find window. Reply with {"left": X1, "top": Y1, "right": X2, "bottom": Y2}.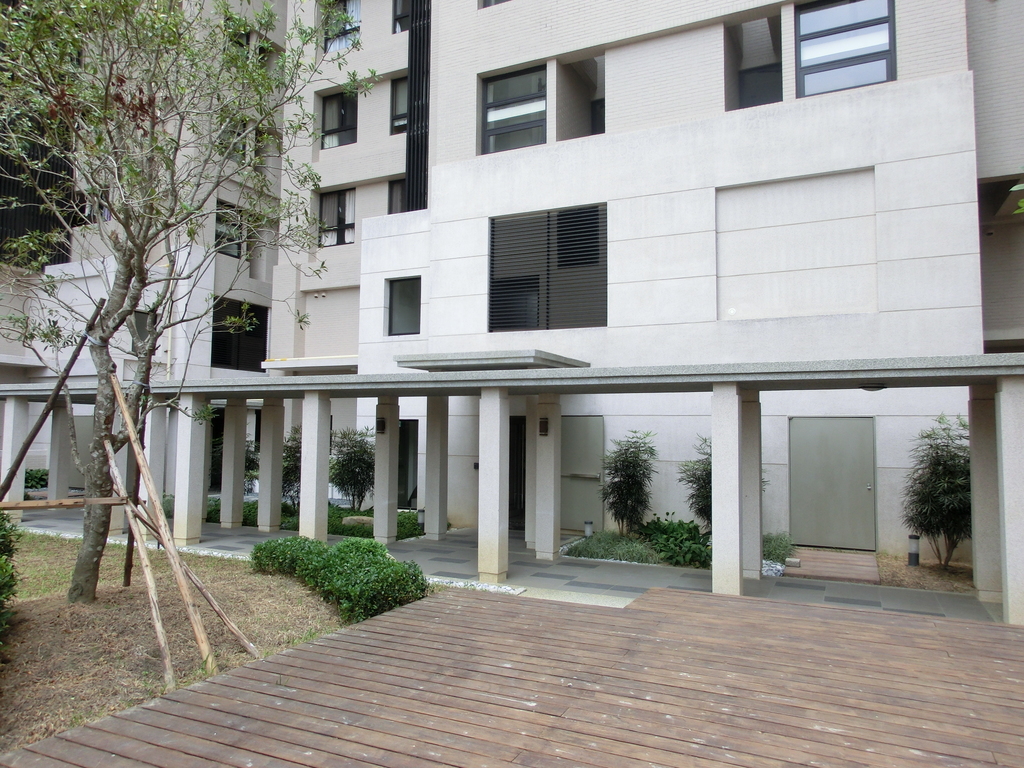
{"left": 481, "top": 63, "right": 543, "bottom": 148}.
